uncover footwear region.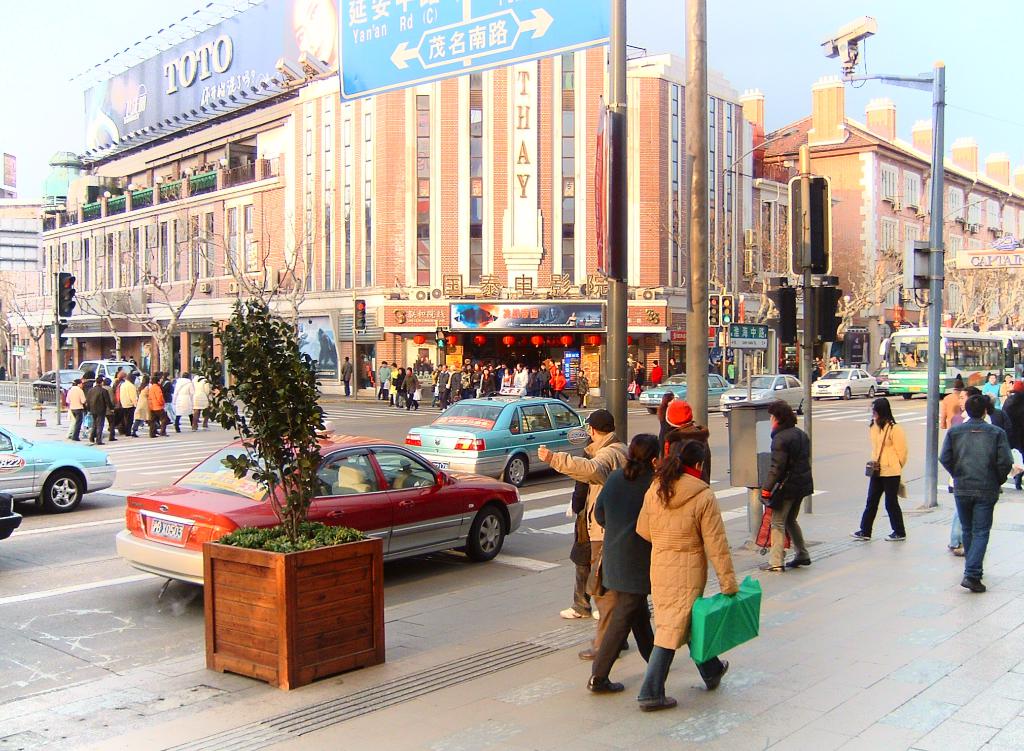
Uncovered: (left=591, top=609, right=600, bottom=621).
